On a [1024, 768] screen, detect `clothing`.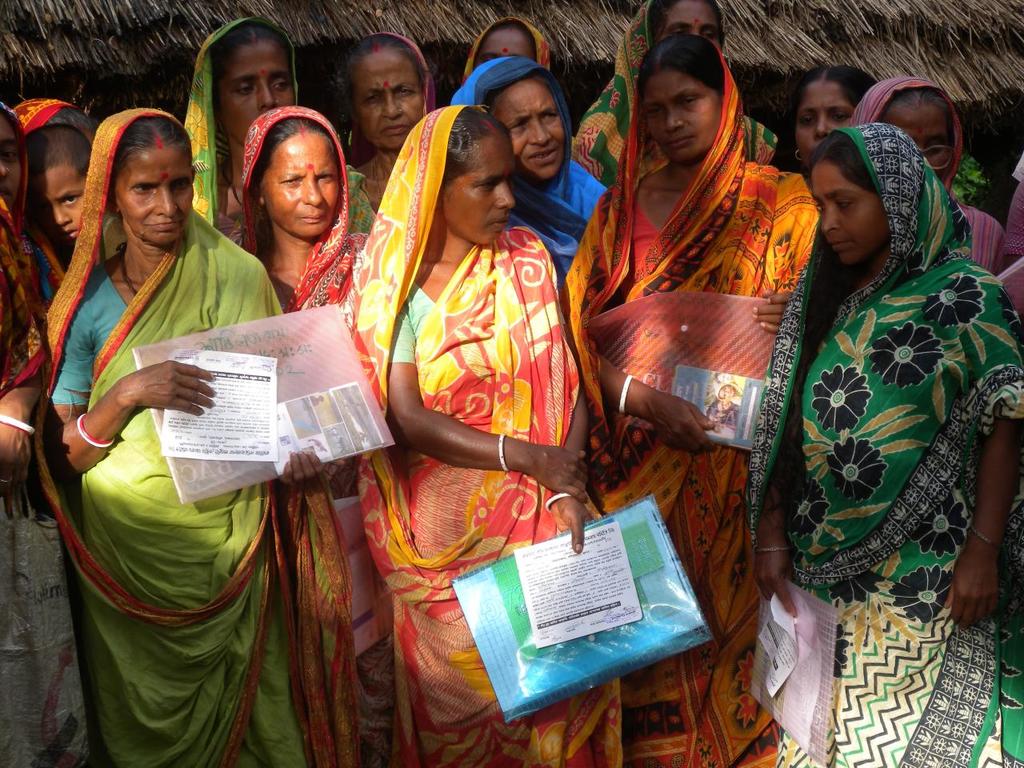
BBox(563, 31, 815, 767).
